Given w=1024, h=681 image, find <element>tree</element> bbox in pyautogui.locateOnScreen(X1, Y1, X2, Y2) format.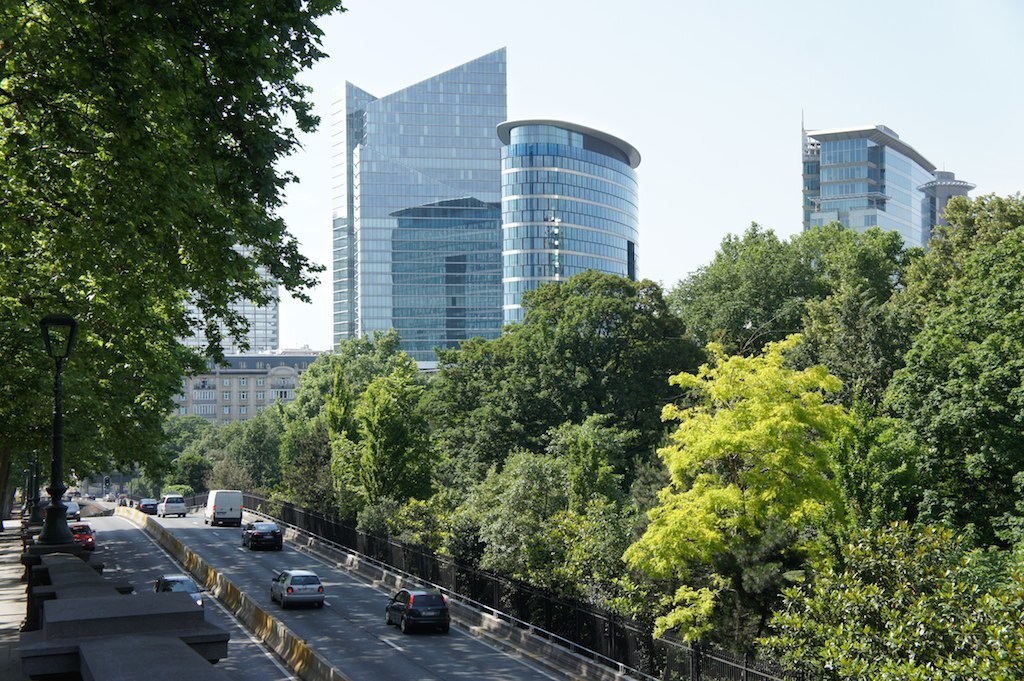
pyautogui.locateOnScreen(650, 220, 873, 384).
